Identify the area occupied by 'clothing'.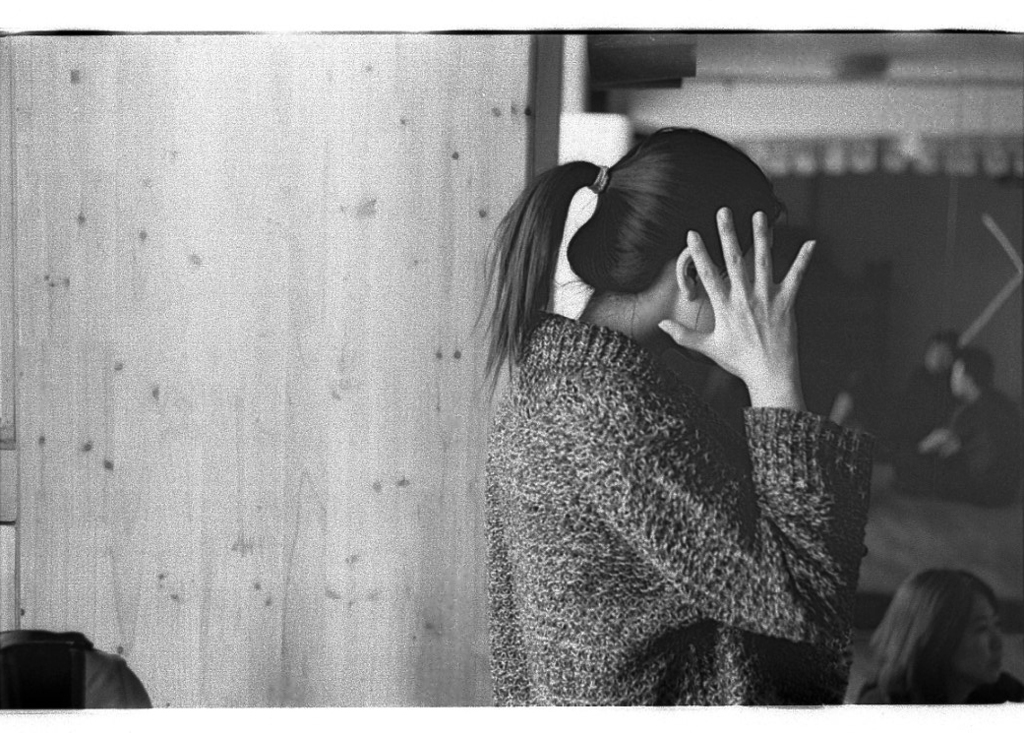
Area: {"x1": 872, "y1": 353, "x2": 967, "y2": 474}.
